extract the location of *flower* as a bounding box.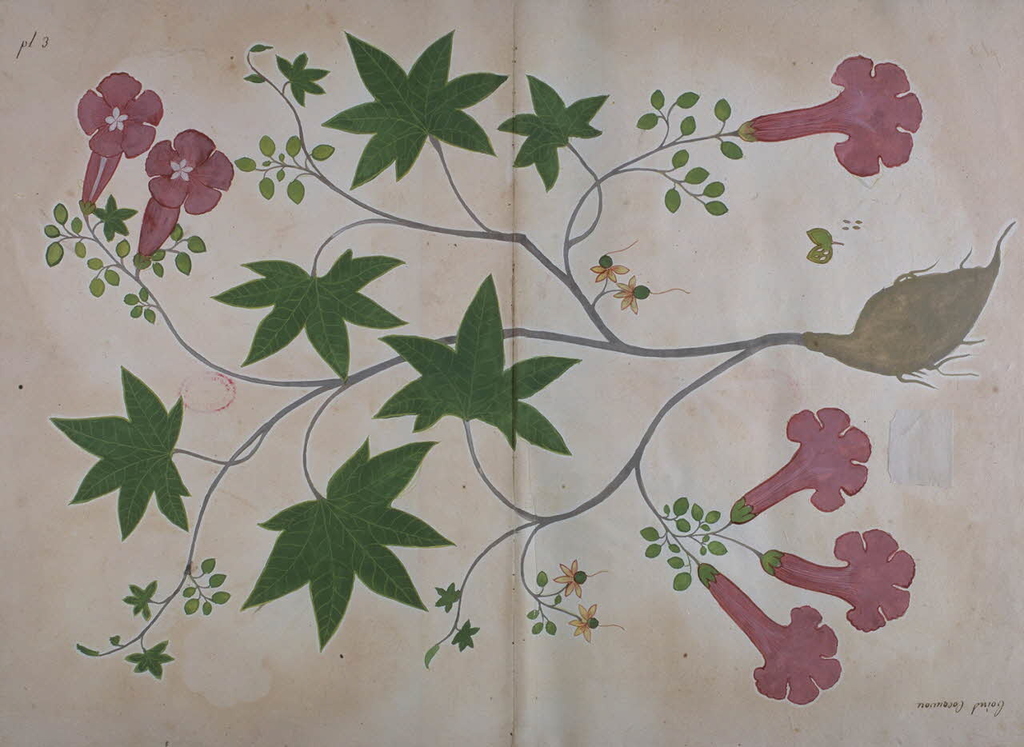
<region>726, 413, 870, 518</region>.
